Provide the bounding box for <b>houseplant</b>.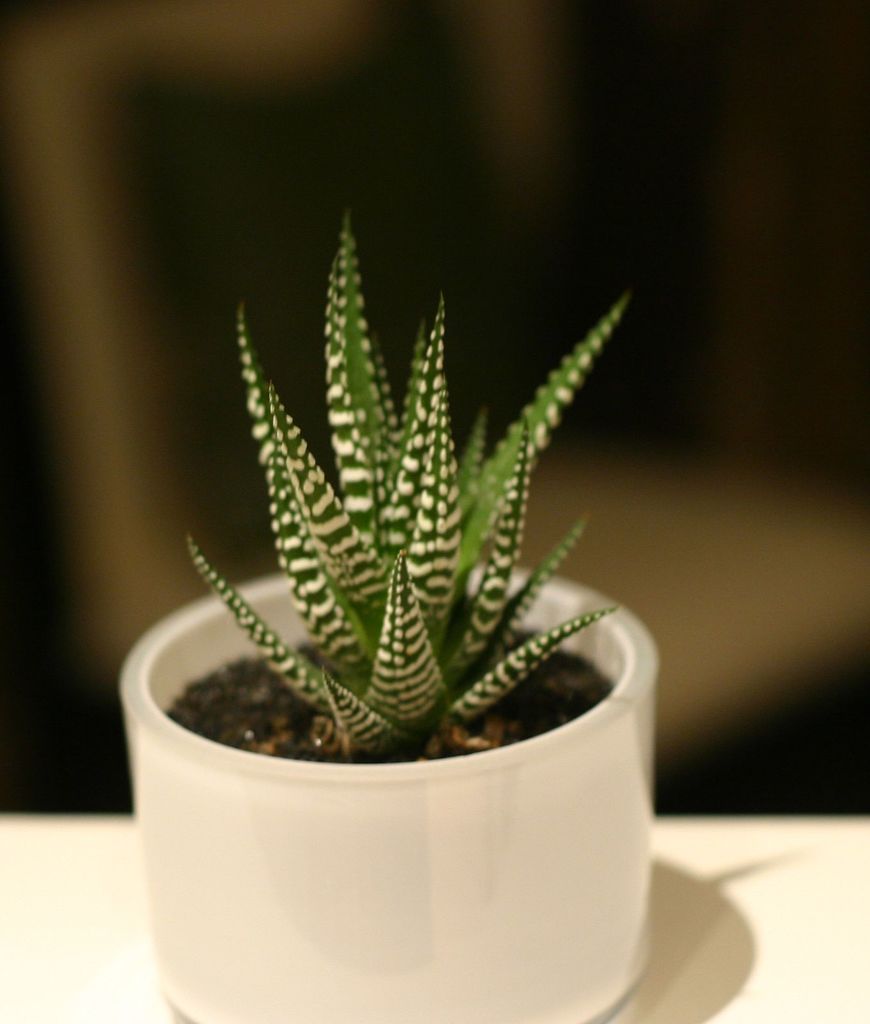
{"left": 122, "top": 207, "right": 667, "bottom": 1023}.
